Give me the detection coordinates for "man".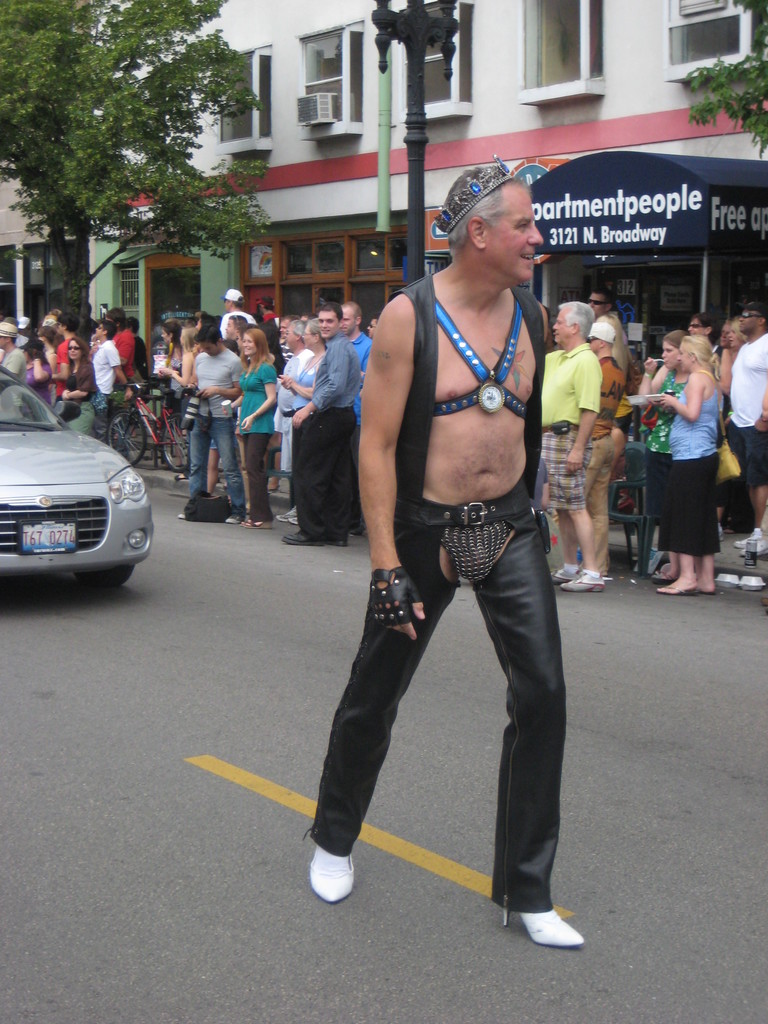
[x1=309, y1=161, x2=589, y2=929].
